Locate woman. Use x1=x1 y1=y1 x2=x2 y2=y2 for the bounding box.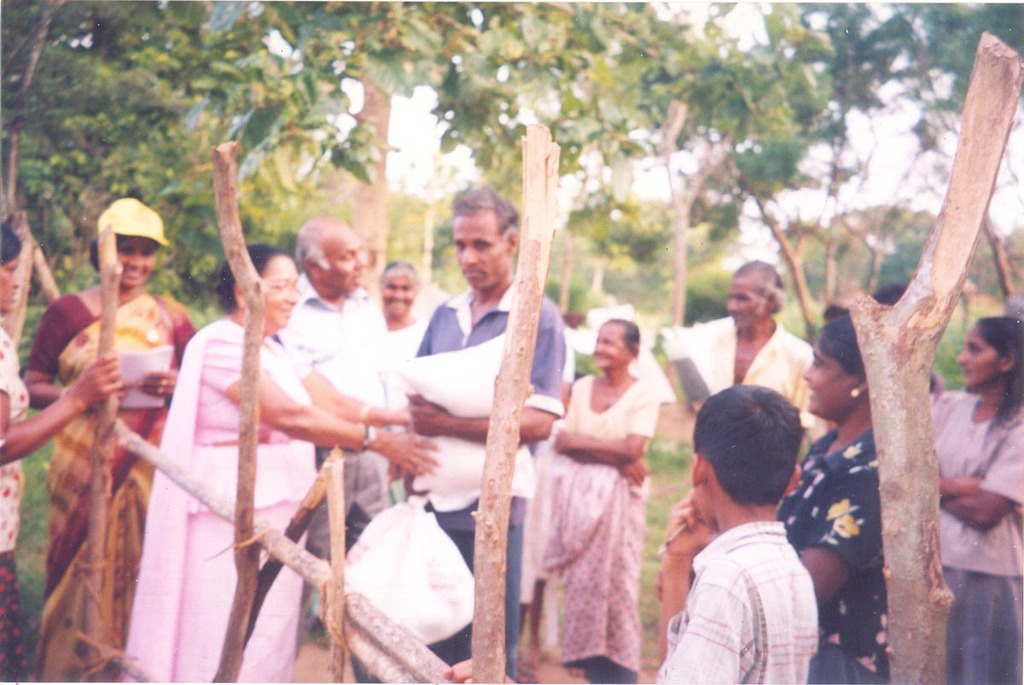
x1=0 y1=224 x2=123 y2=684.
